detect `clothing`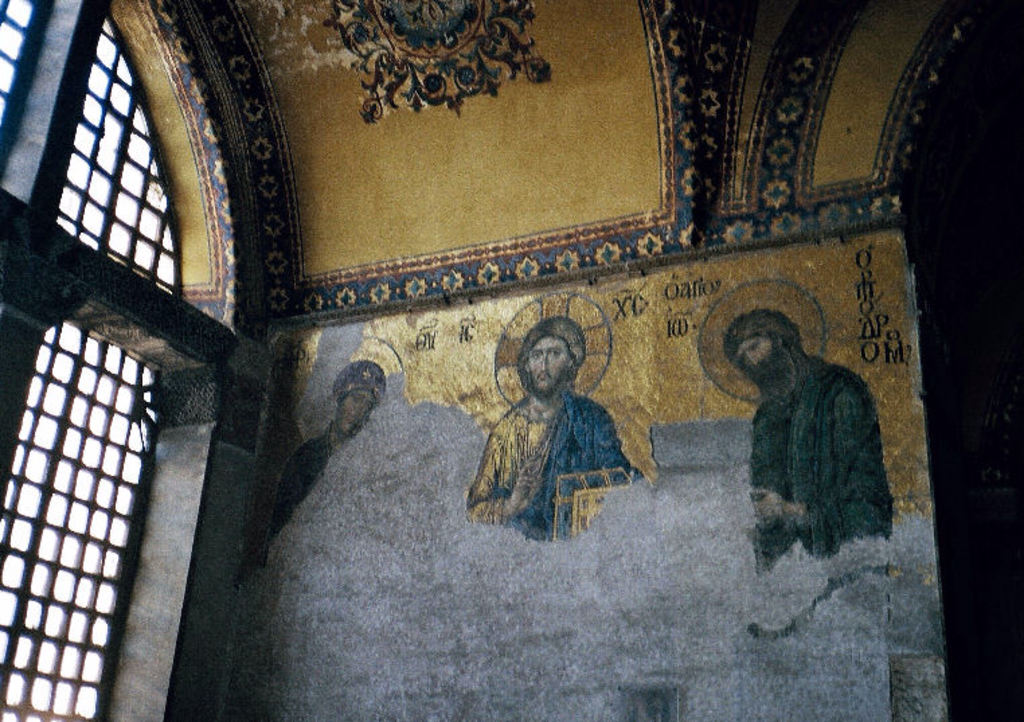
bbox=(262, 414, 331, 566)
